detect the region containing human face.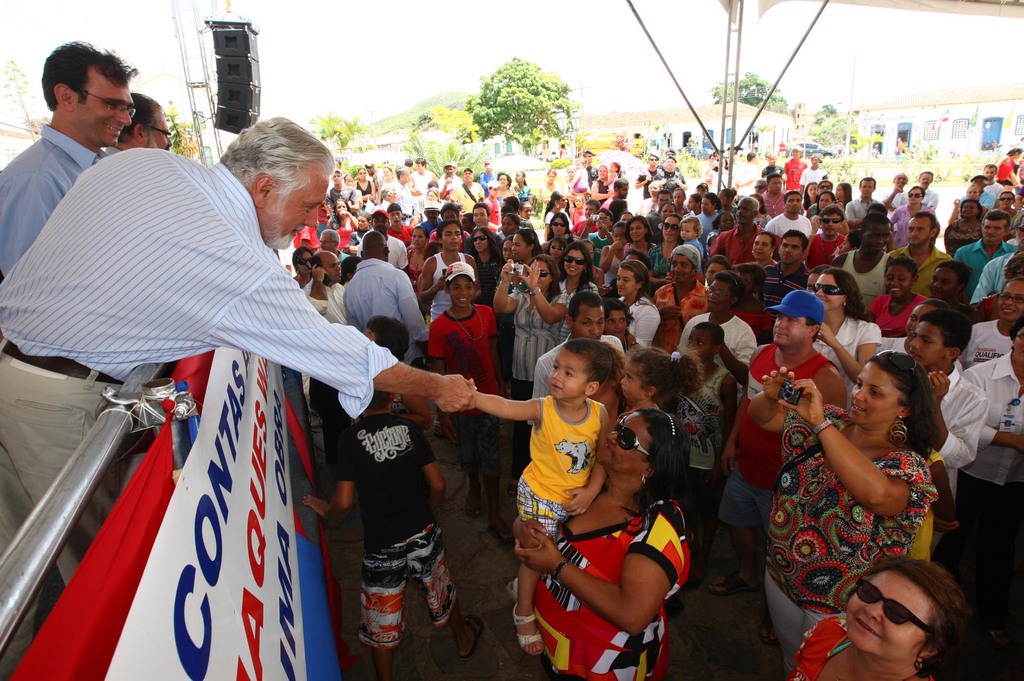
bbox=(862, 223, 890, 250).
